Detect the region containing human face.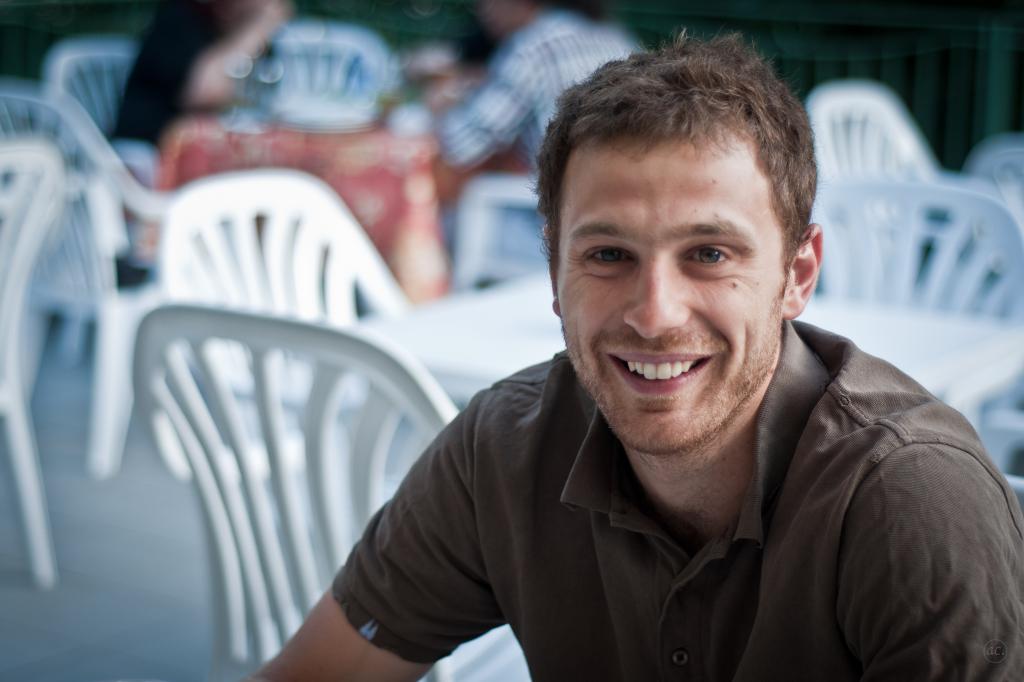
{"left": 553, "top": 144, "right": 785, "bottom": 454}.
